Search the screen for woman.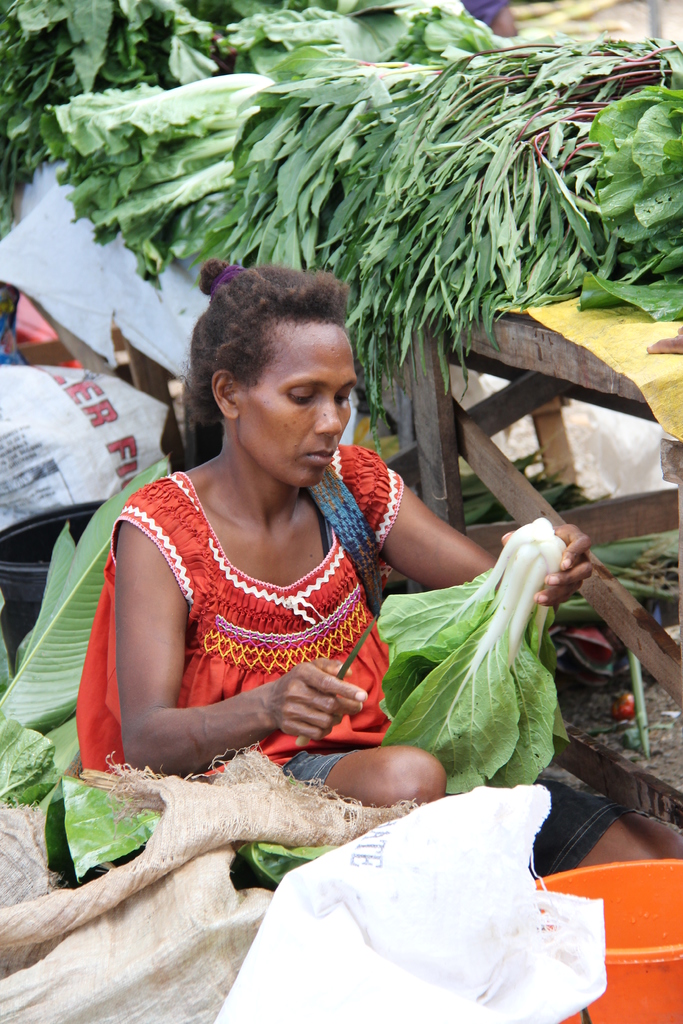
Found at bbox(74, 256, 519, 865).
